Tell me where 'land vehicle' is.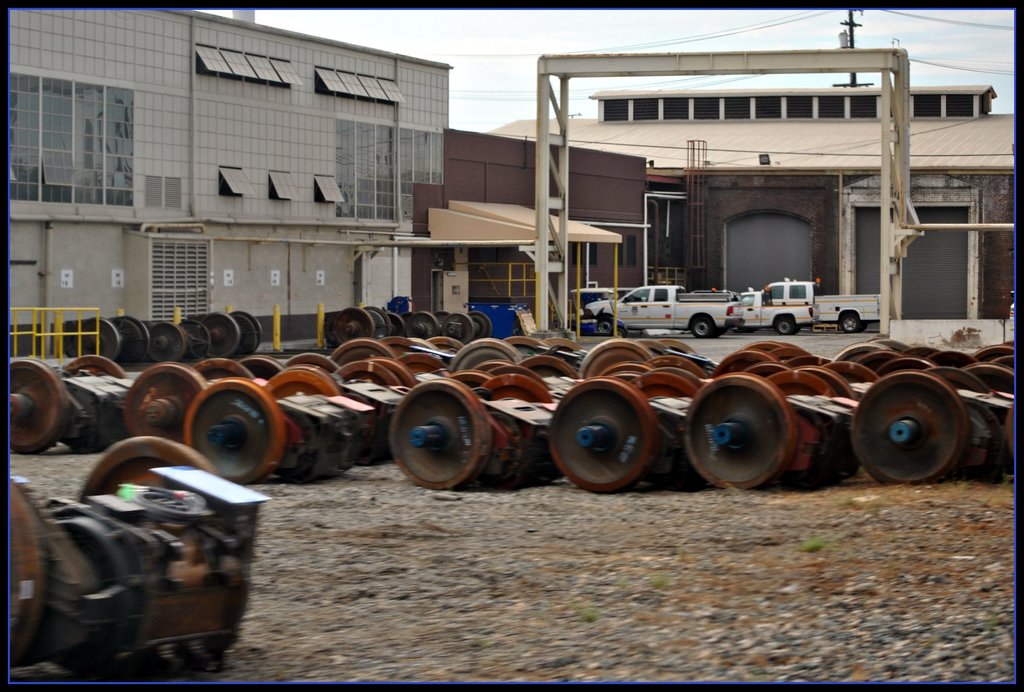
'land vehicle' is at (582, 282, 746, 335).
